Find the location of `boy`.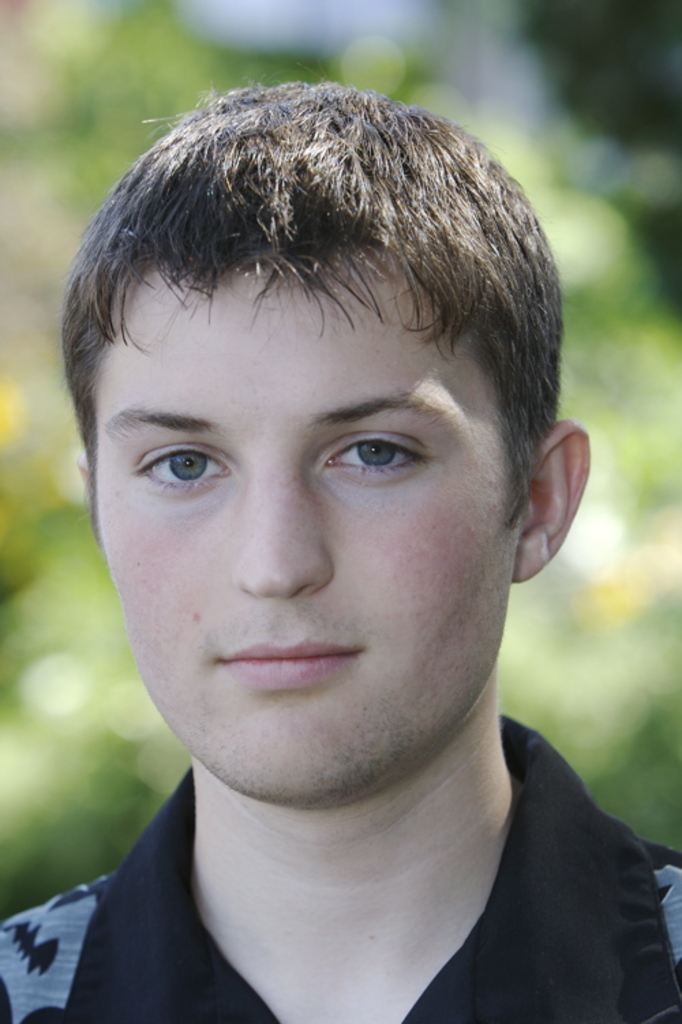
Location: (8,40,660,1023).
